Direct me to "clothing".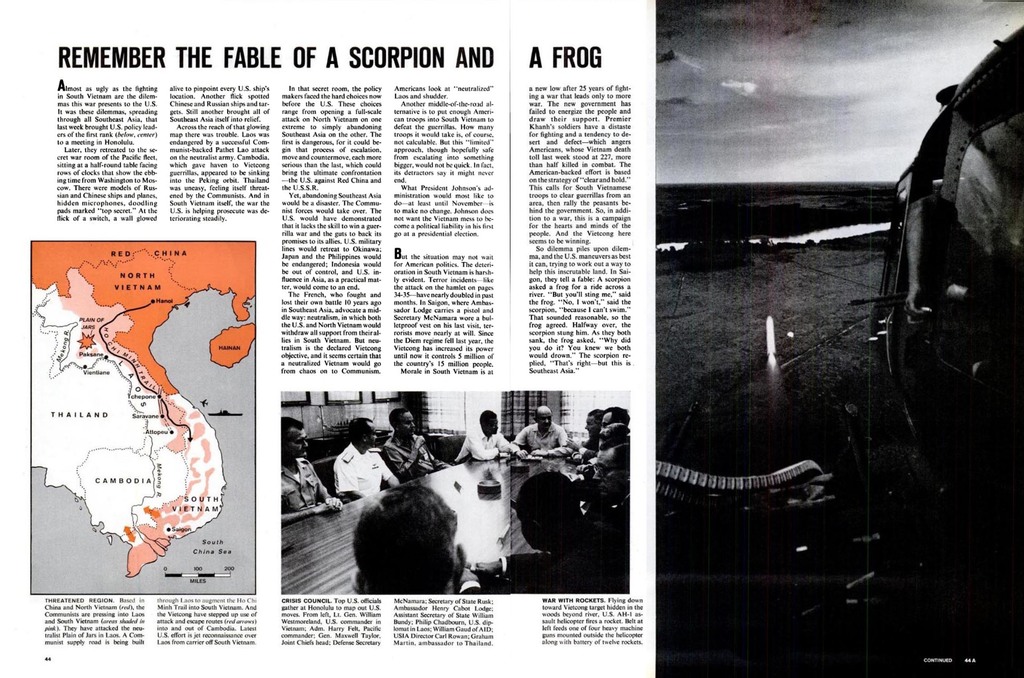
Direction: <box>515,422,568,462</box>.
